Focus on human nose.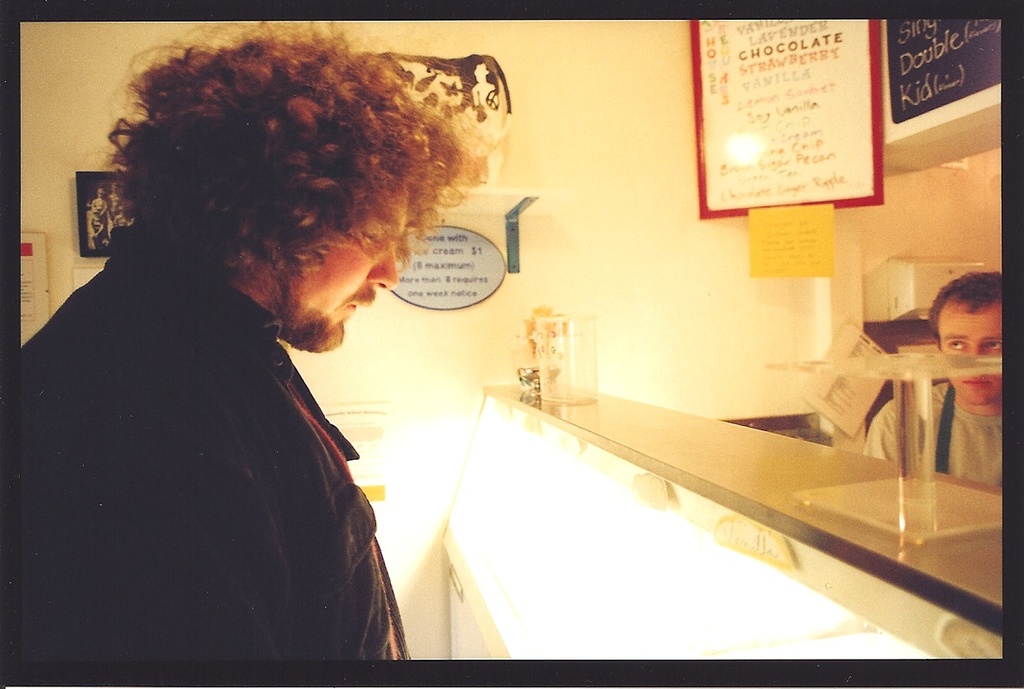
Focused at (361,242,400,292).
